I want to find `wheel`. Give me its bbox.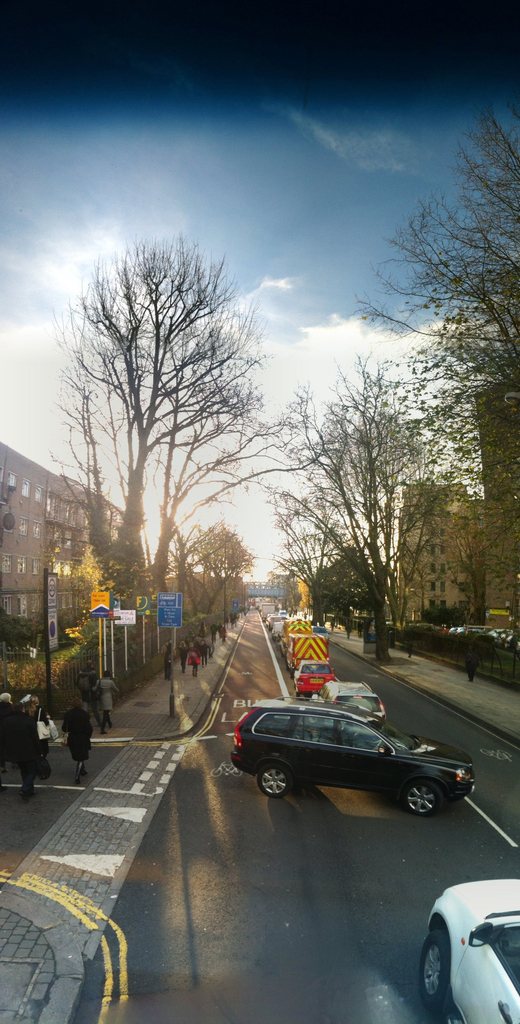
select_region(399, 778, 444, 815).
